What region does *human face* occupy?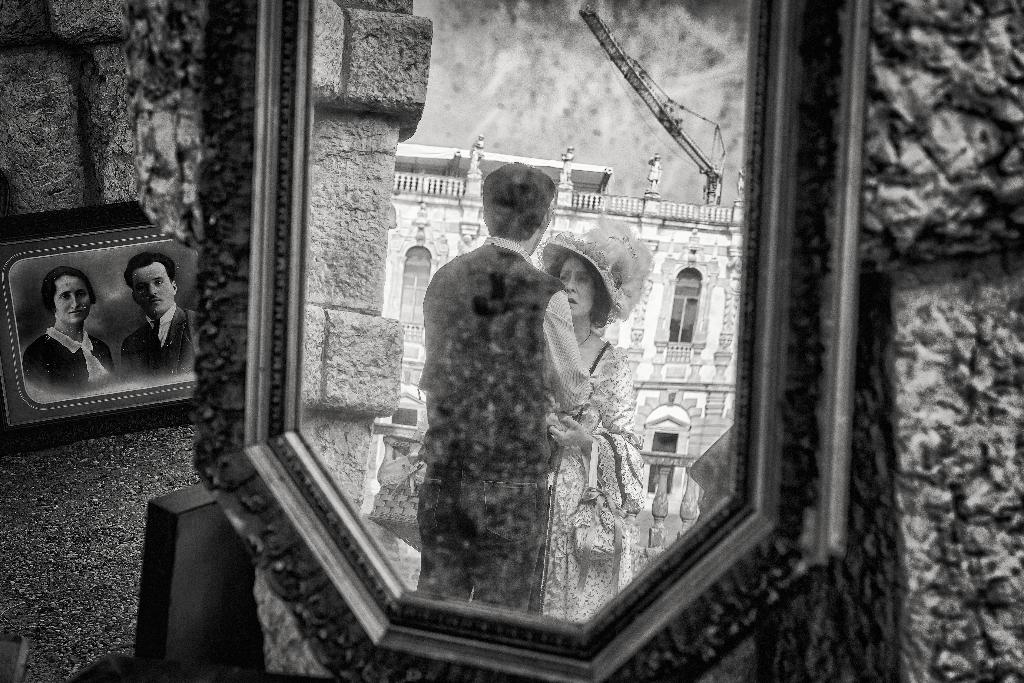
[57,277,91,323].
